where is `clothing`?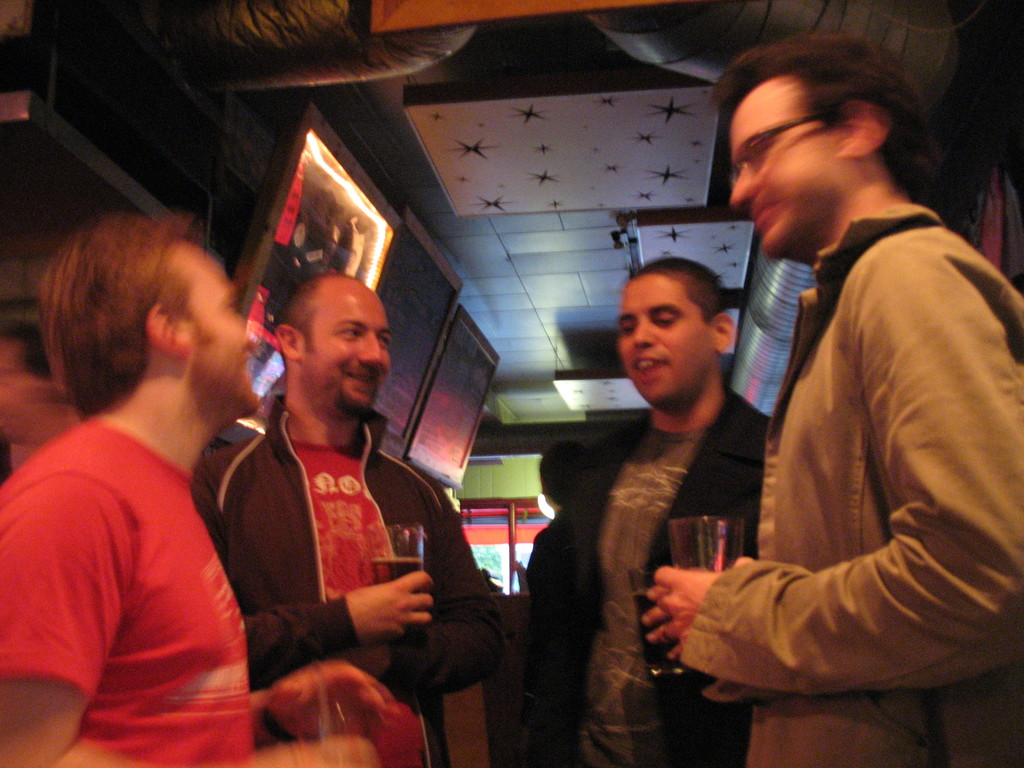
0:408:256:767.
